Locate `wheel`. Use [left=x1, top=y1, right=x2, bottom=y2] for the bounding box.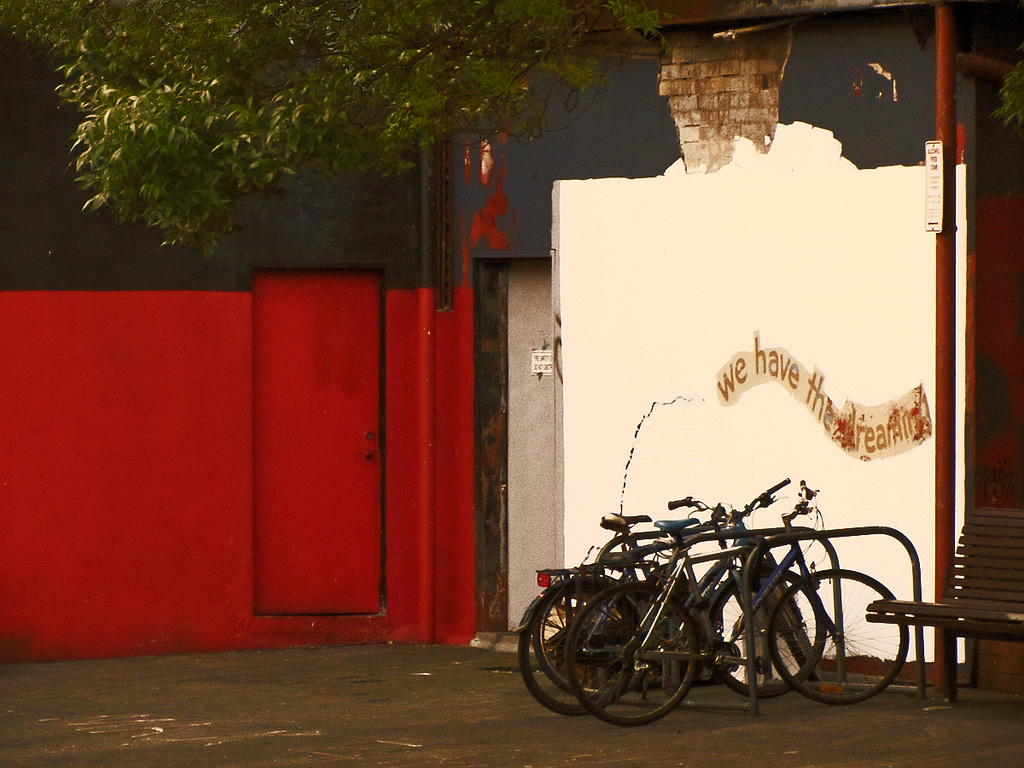
[left=691, top=565, right=802, bottom=685].
